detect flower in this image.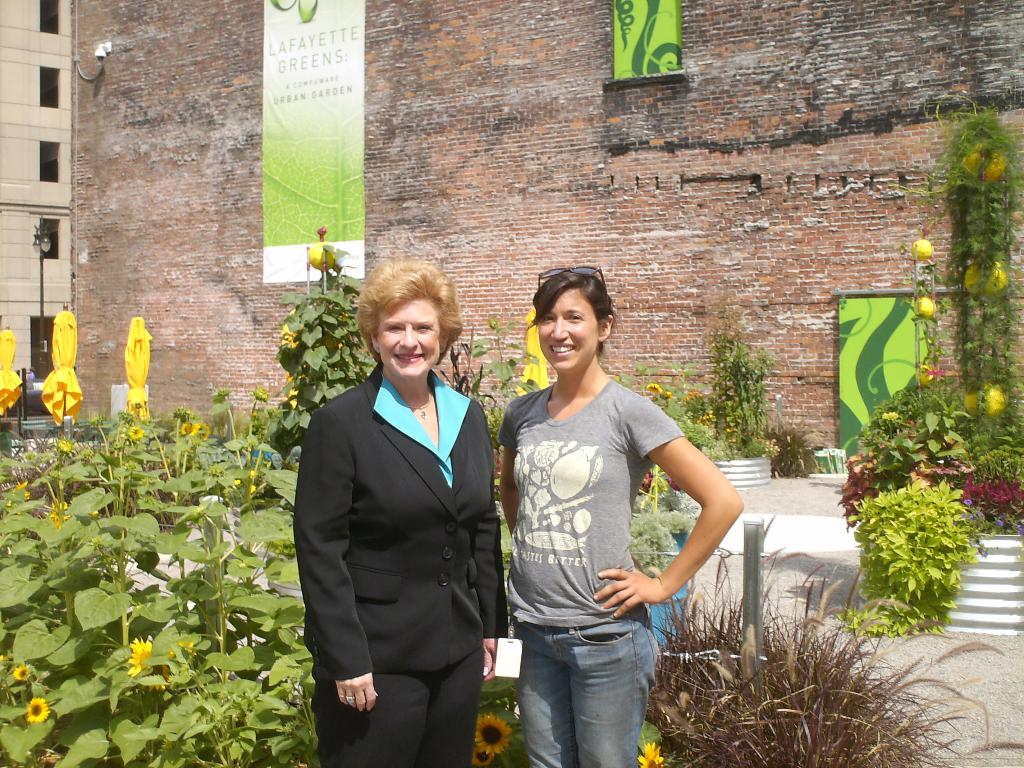
Detection: x1=643 y1=380 x2=664 y2=400.
